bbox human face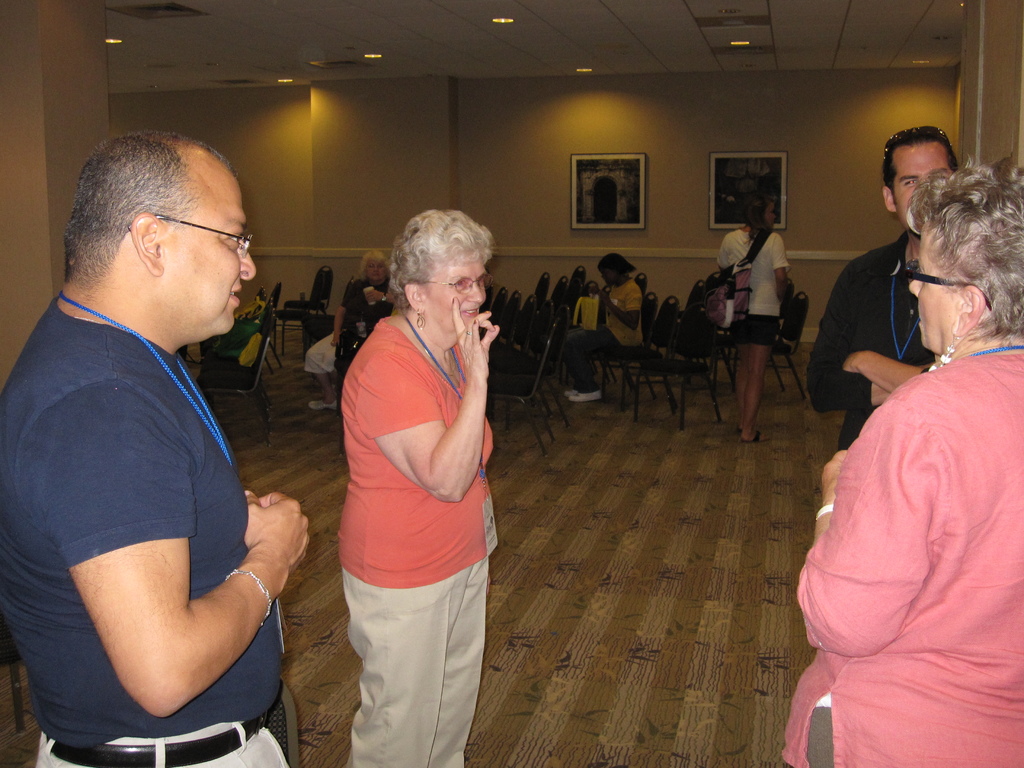
x1=428, y1=266, x2=488, y2=332
